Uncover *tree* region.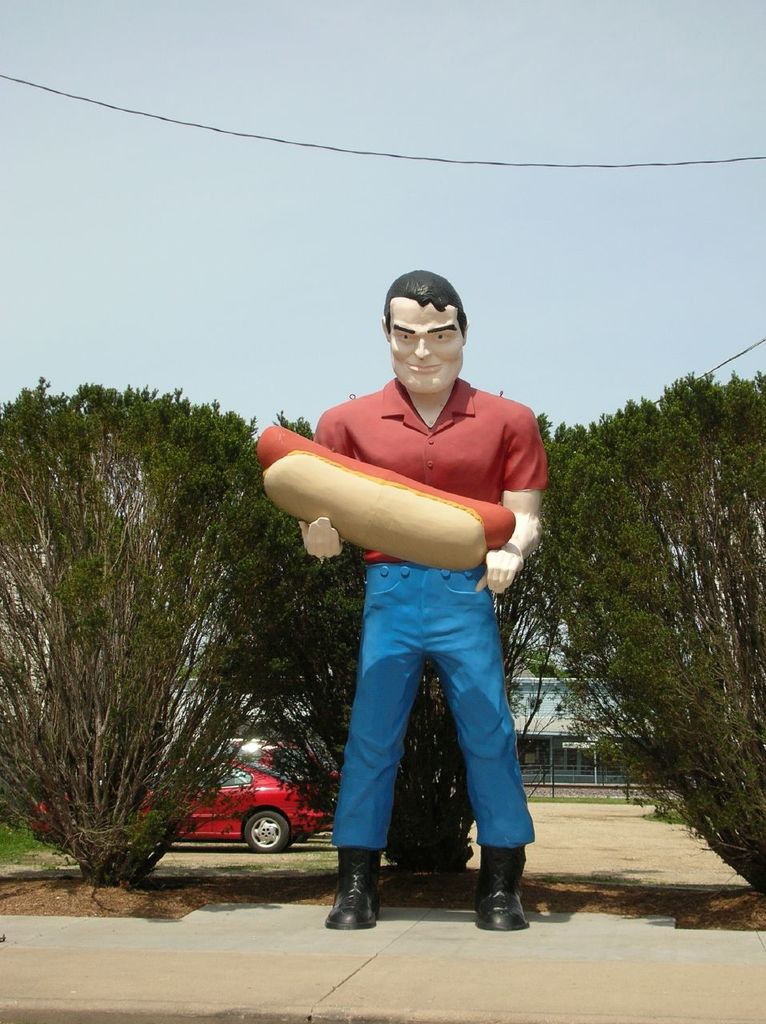
Uncovered: rect(541, 366, 765, 898).
